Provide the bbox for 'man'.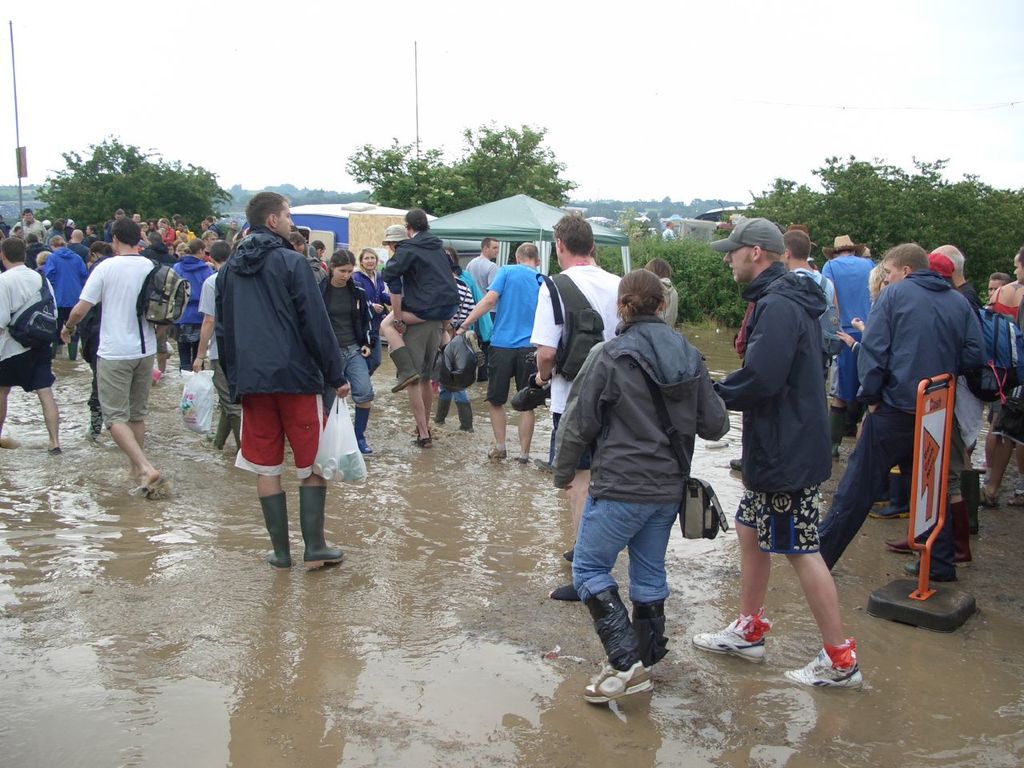
rect(978, 246, 1023, 507).
